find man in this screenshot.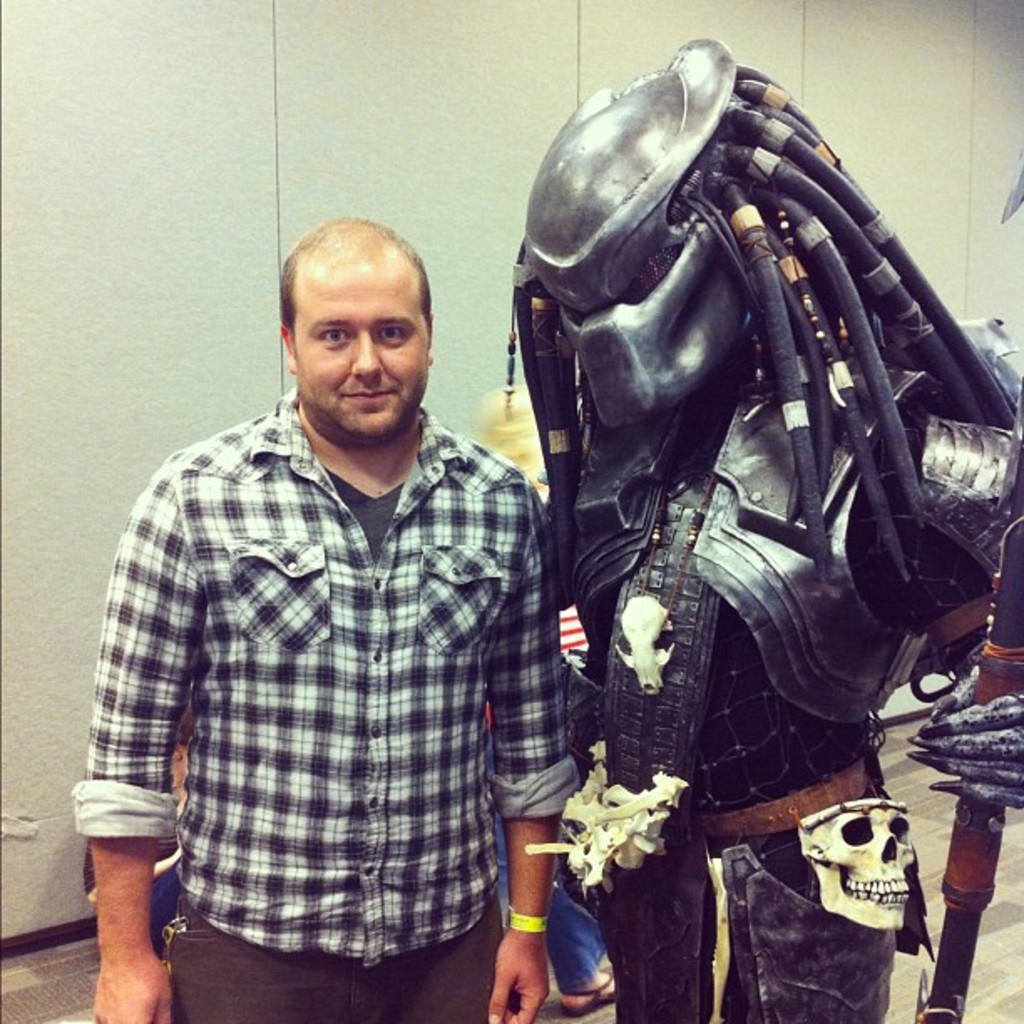
The bounding box for man is bbox=(82, 229, 562, 1022).
